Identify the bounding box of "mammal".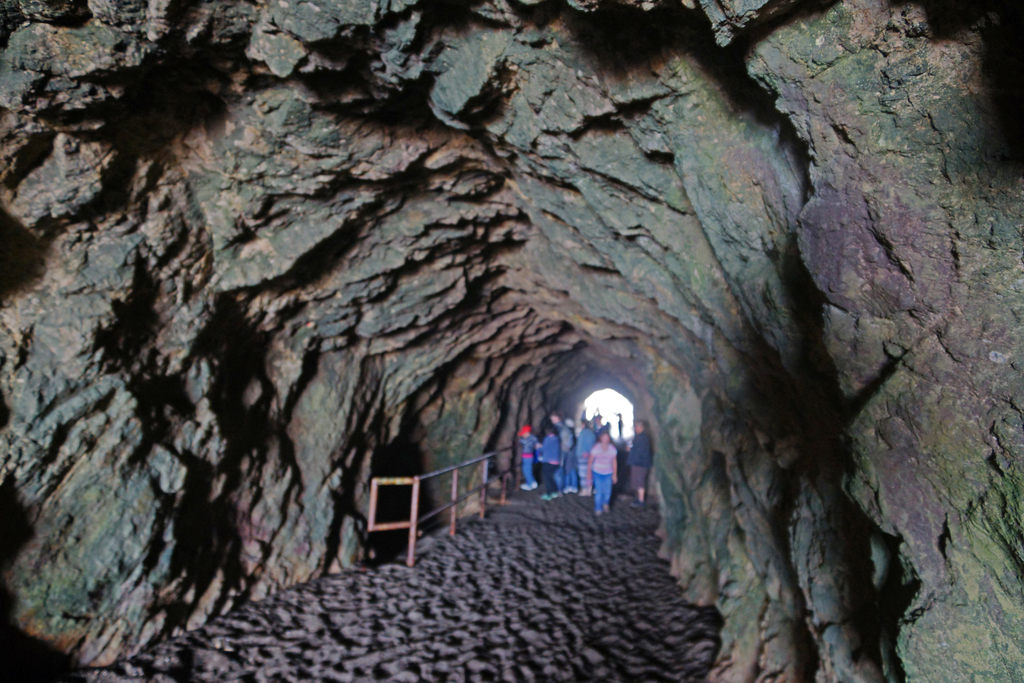
box=[515, 425, 538, 488].
